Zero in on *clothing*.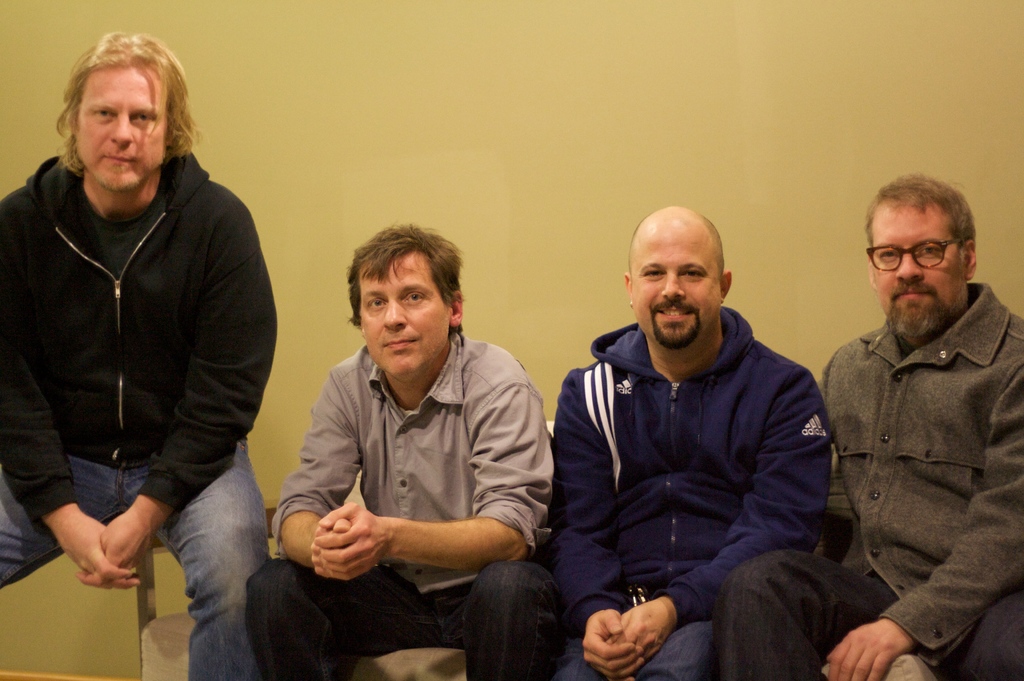
Zeroed in: region(545, 305, 831, 680).
